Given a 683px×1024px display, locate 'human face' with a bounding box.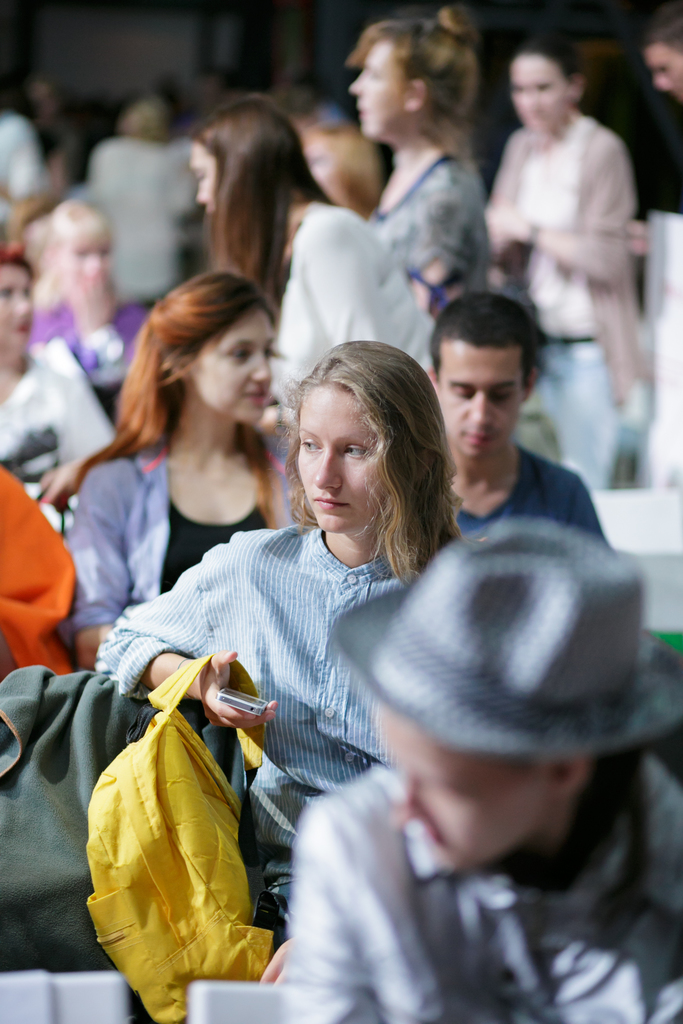
Located: (303,127,345,214).
